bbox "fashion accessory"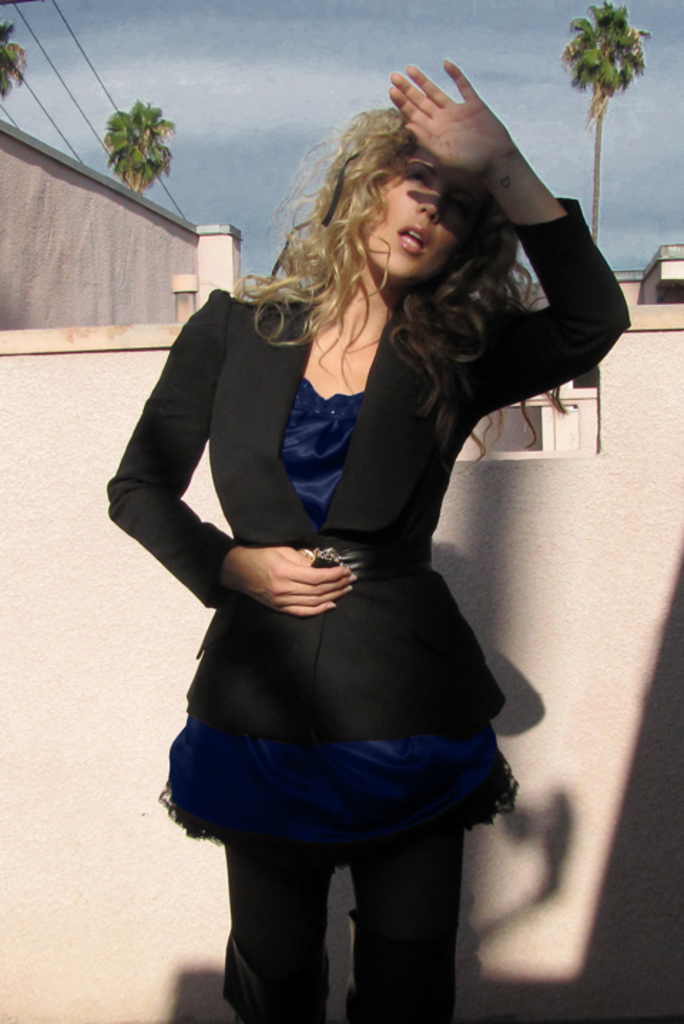
(x1=302, y1=545, x2=351, y2=568)
